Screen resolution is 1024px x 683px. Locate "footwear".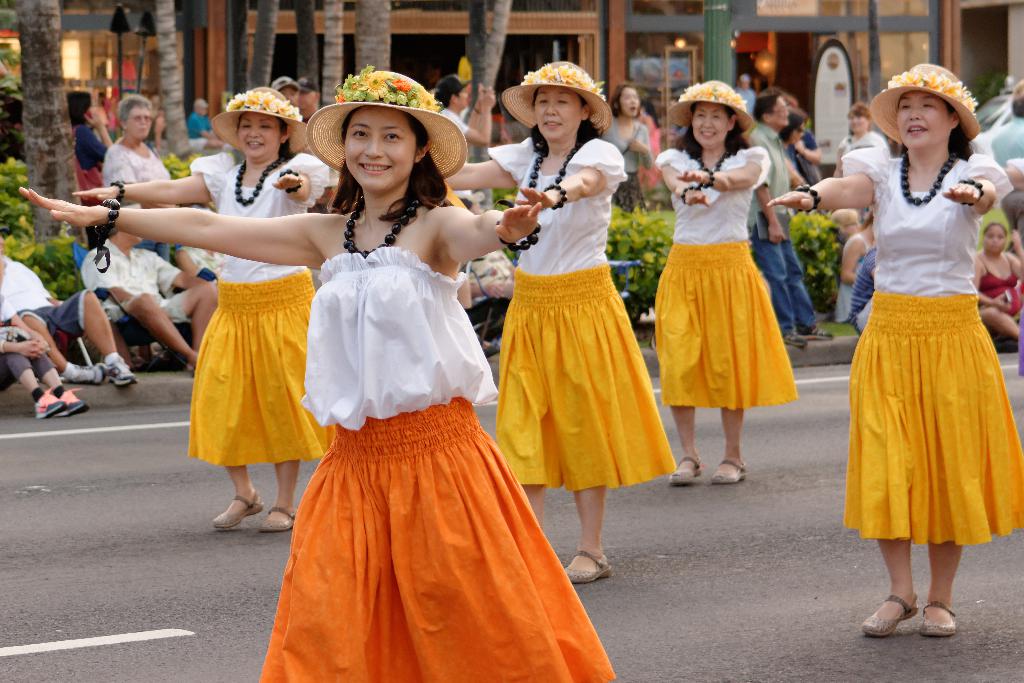
{"left": 268, "top": 504, "right": 300, "bottom": 536}.
